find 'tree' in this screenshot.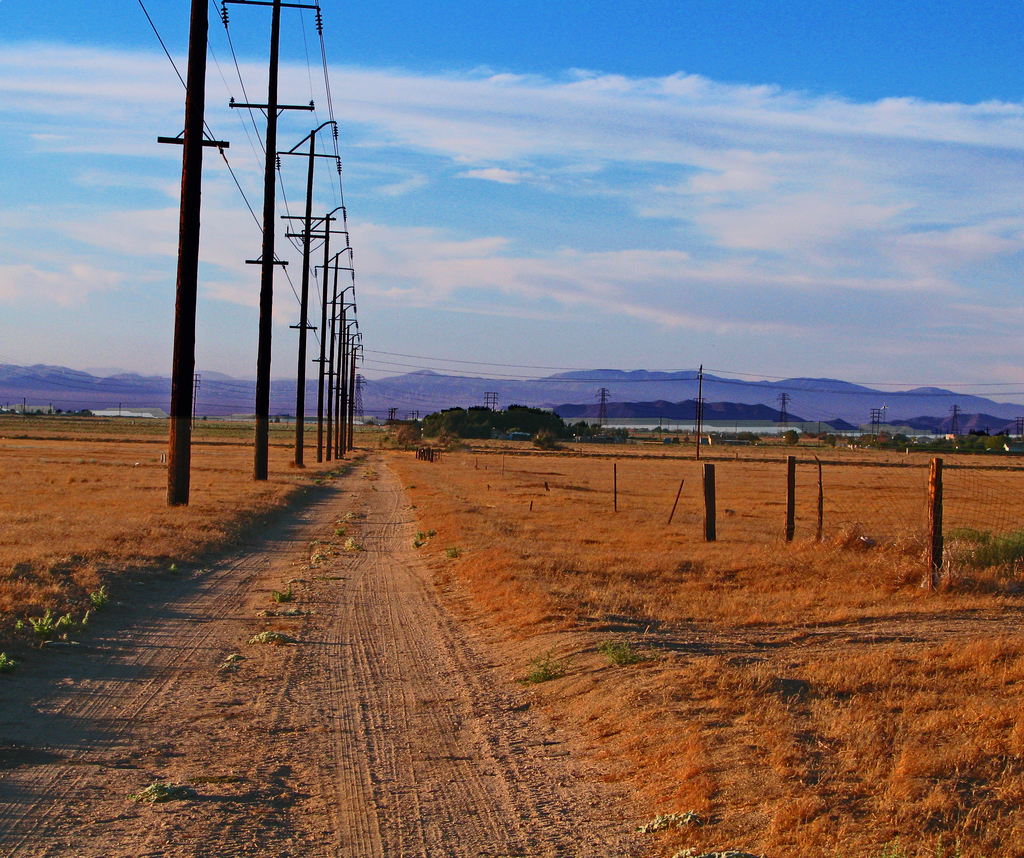
The bounding box for 'tree' is [67,409,73,414].
